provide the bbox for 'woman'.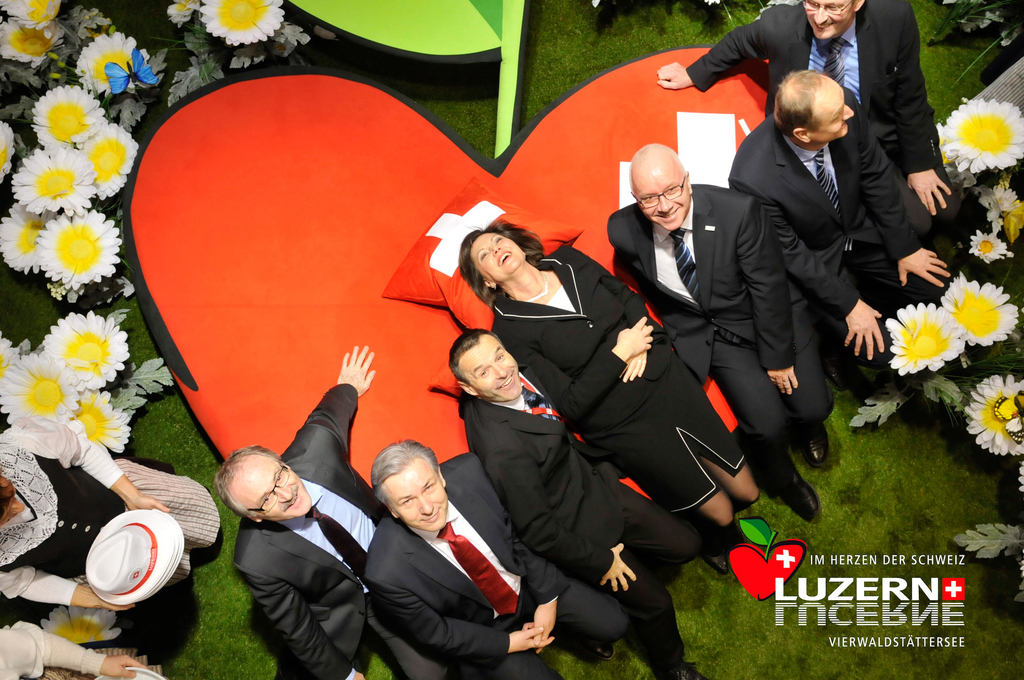
457, 222, 760, 532.
